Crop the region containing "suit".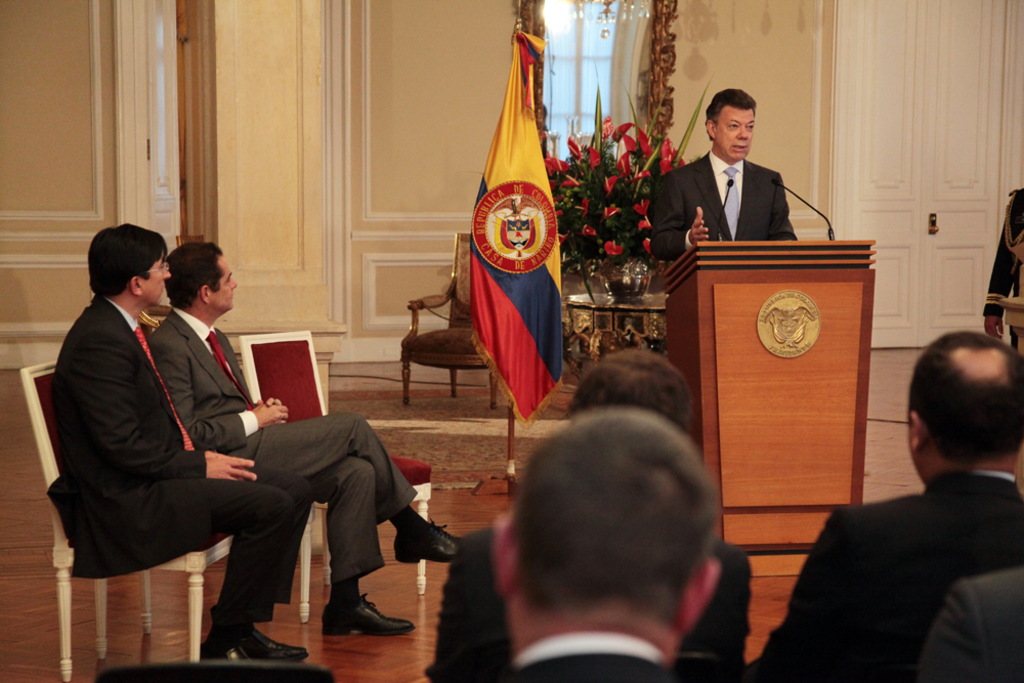
Crop region: (429, 526, 749, 682).
